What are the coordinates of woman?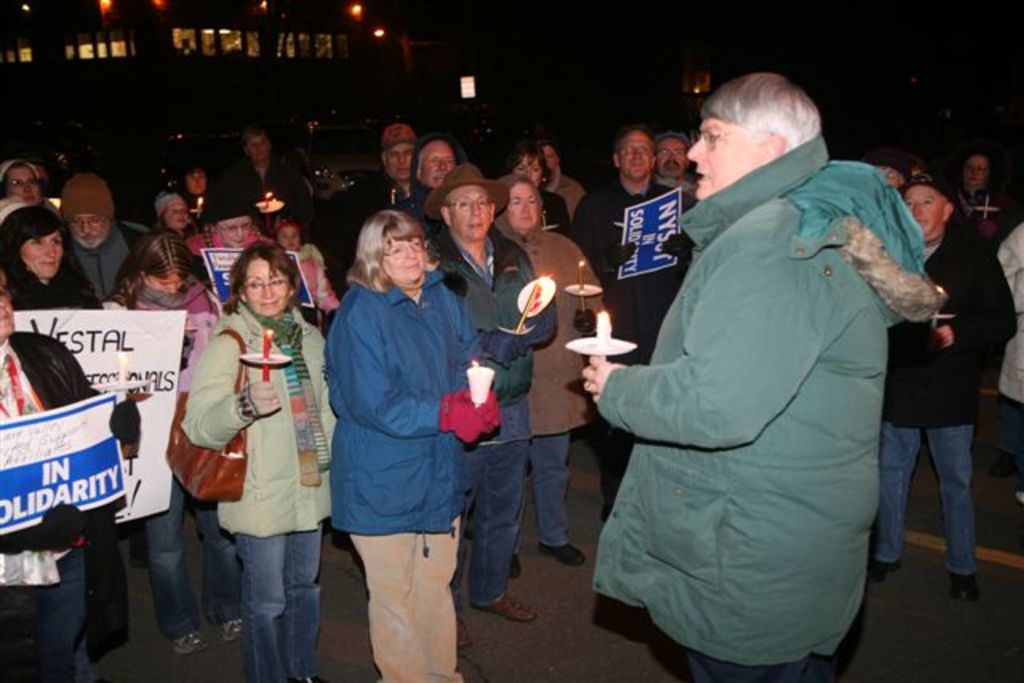
182/243/357/681.
